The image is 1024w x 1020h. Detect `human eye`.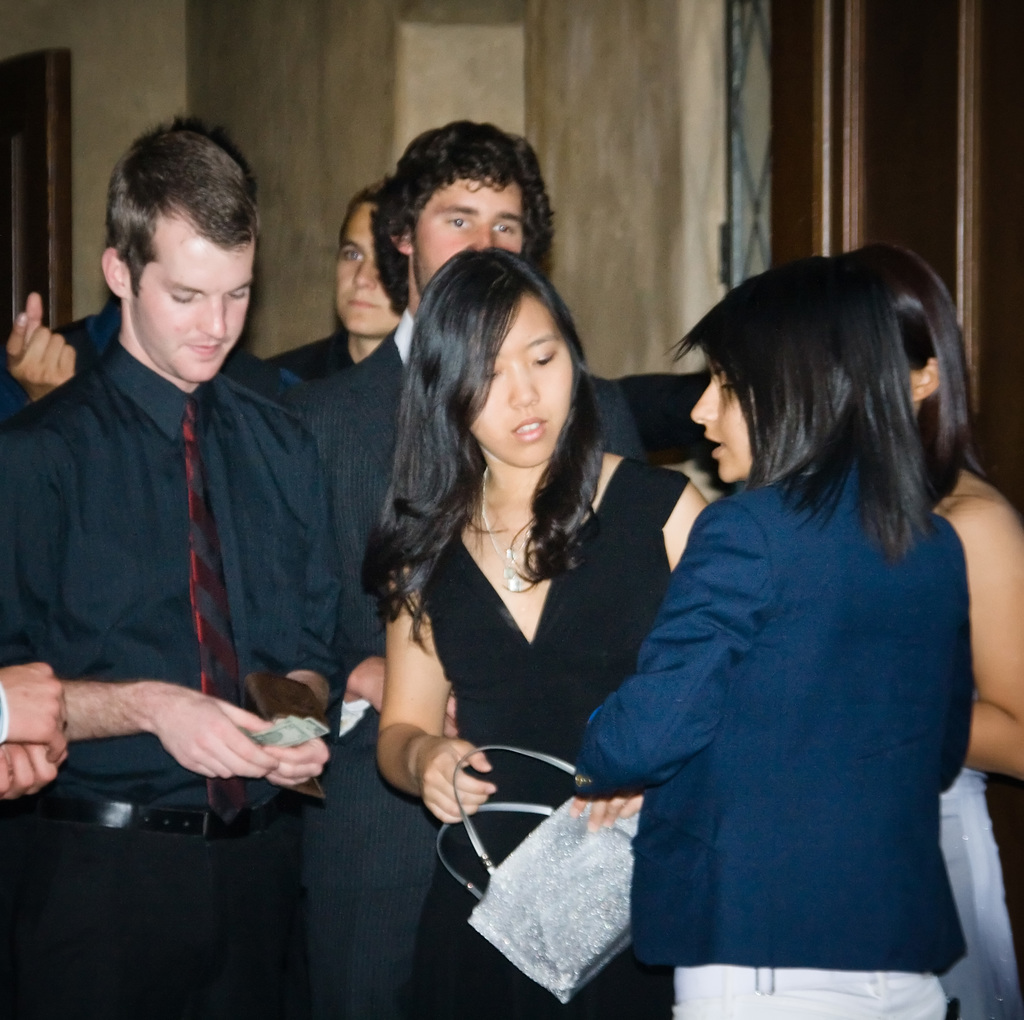
Detection: <region>444, 209, 475, 231</region>.
